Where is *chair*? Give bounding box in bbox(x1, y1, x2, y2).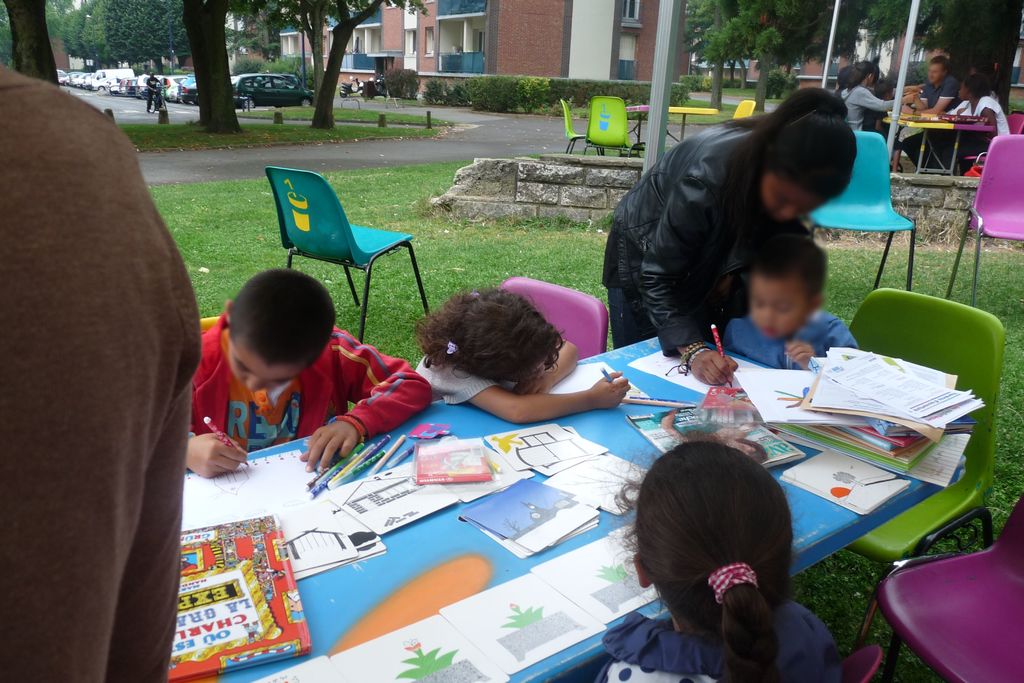
bbox(499, 277, 609, 362).
